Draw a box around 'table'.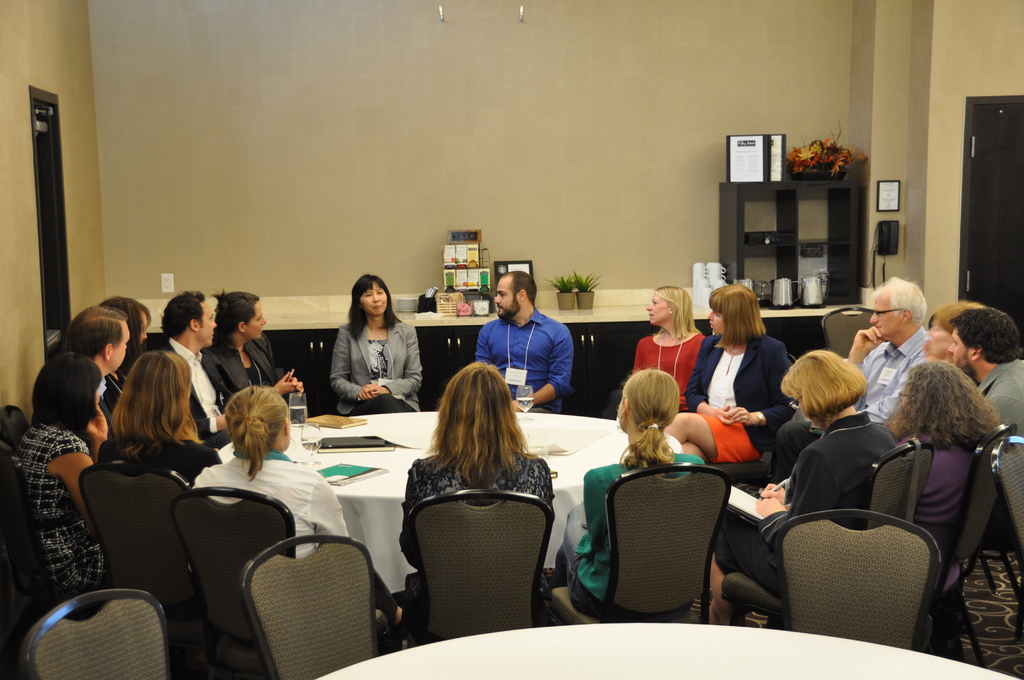
box=[310, 629, 1023, 679].
